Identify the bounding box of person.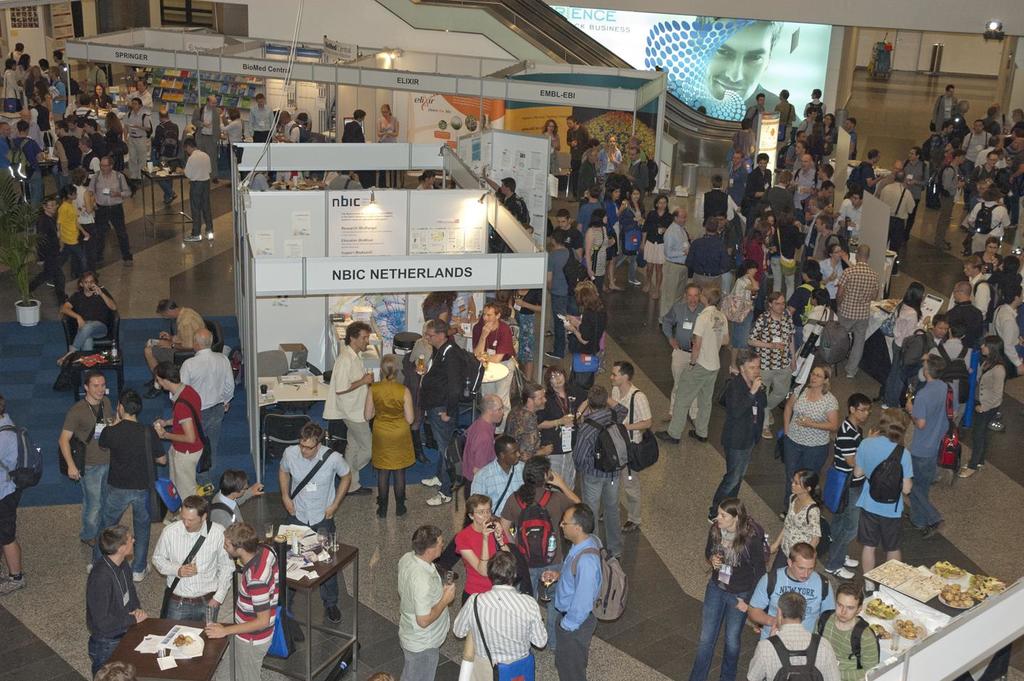
92,157,137,268.
